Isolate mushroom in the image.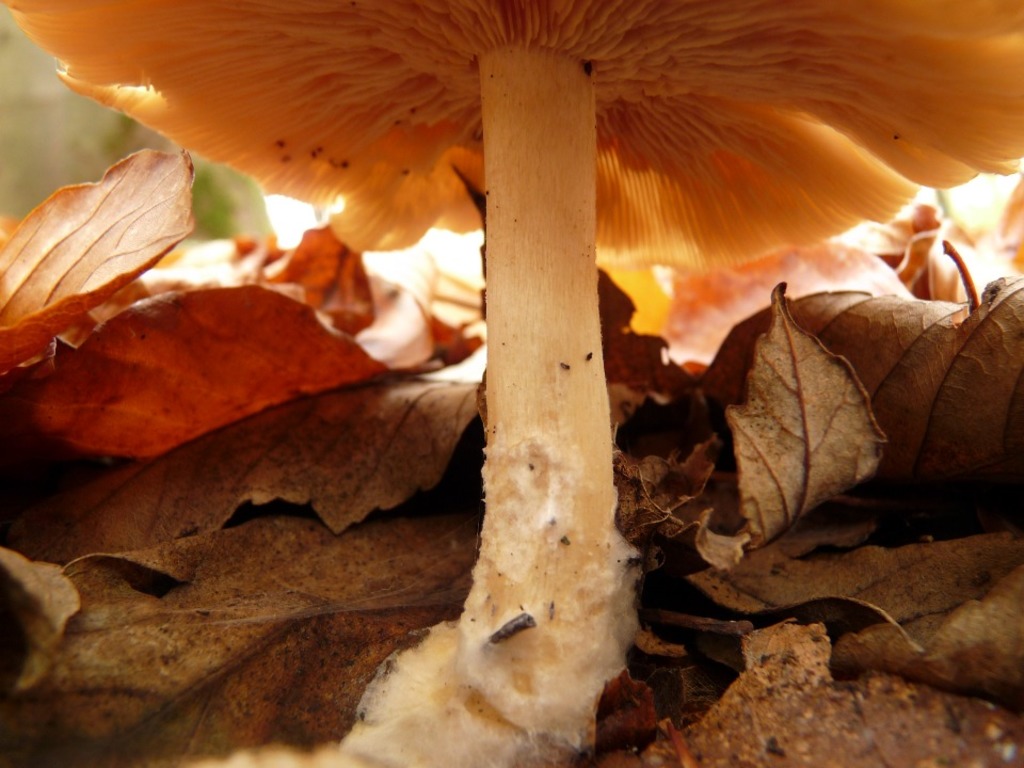
Isolated region: l=18, t=0, r=1023, b=701.
